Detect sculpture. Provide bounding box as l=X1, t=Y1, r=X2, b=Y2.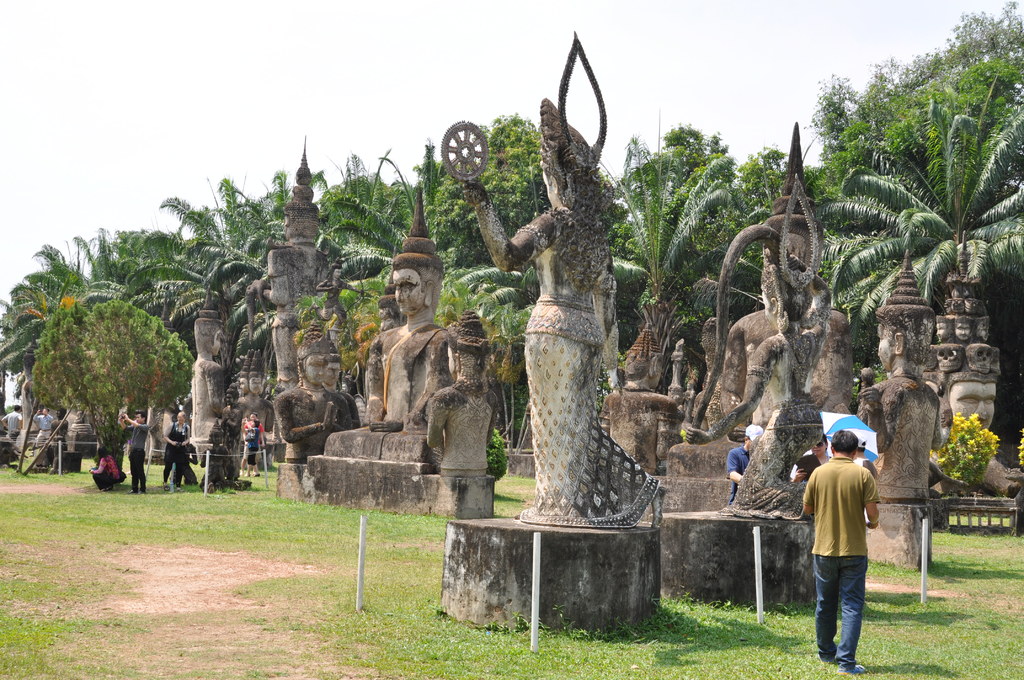
l=186, t=286, r=243, b=458.
